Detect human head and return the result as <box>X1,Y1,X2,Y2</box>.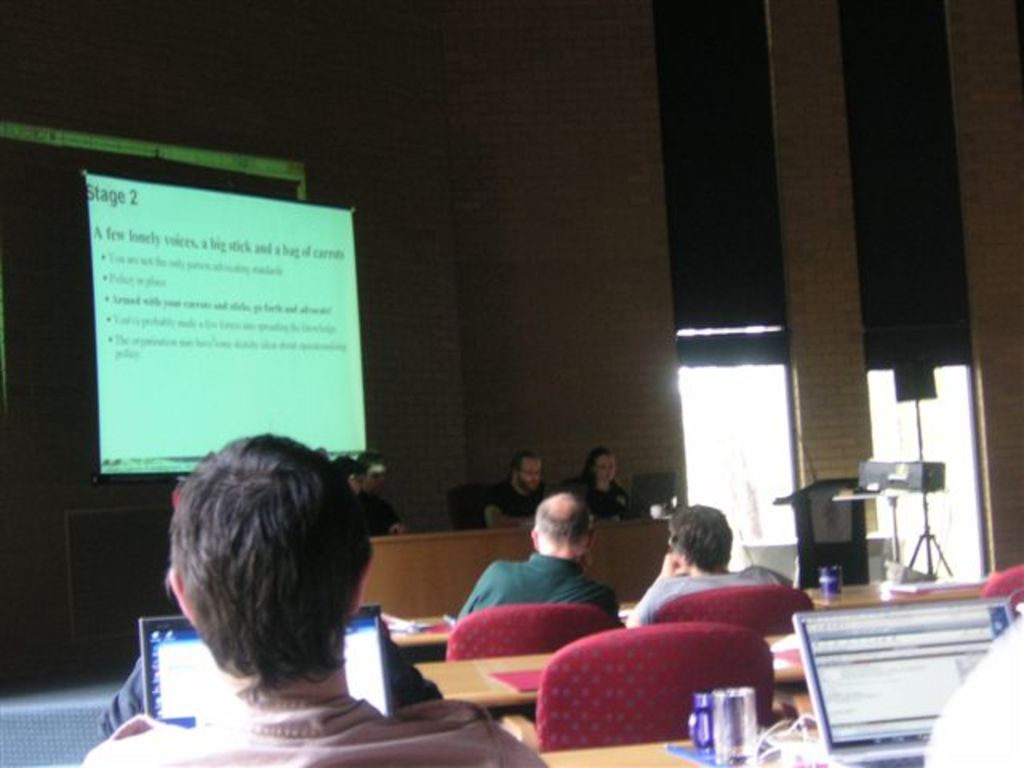
<box>141,435,384,690</box>.
